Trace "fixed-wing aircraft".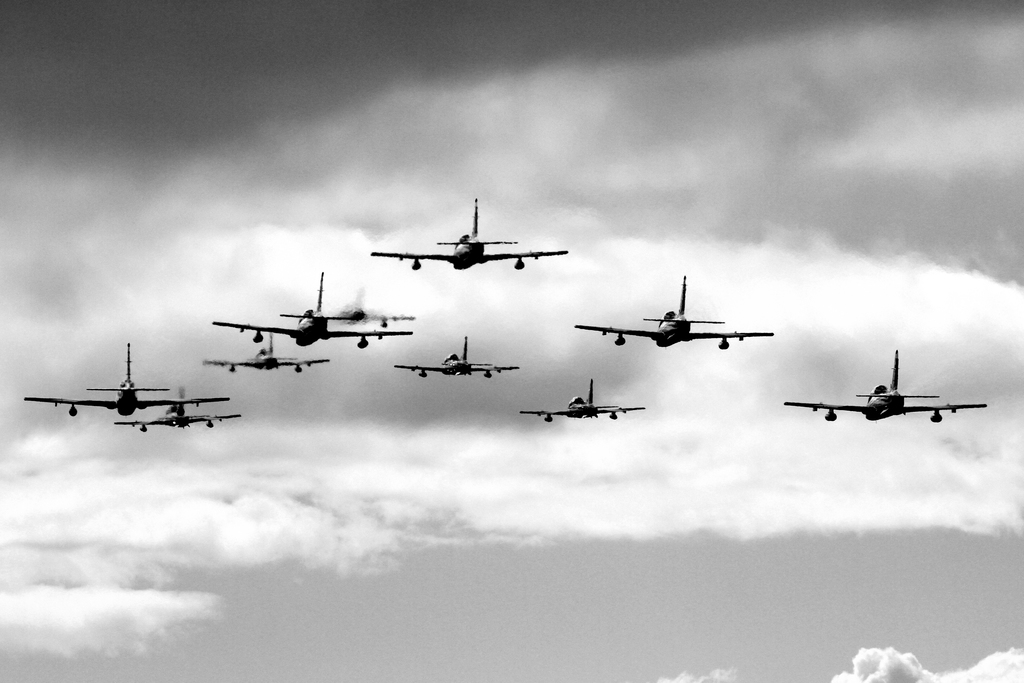
Traced to 367 197 569 272.
